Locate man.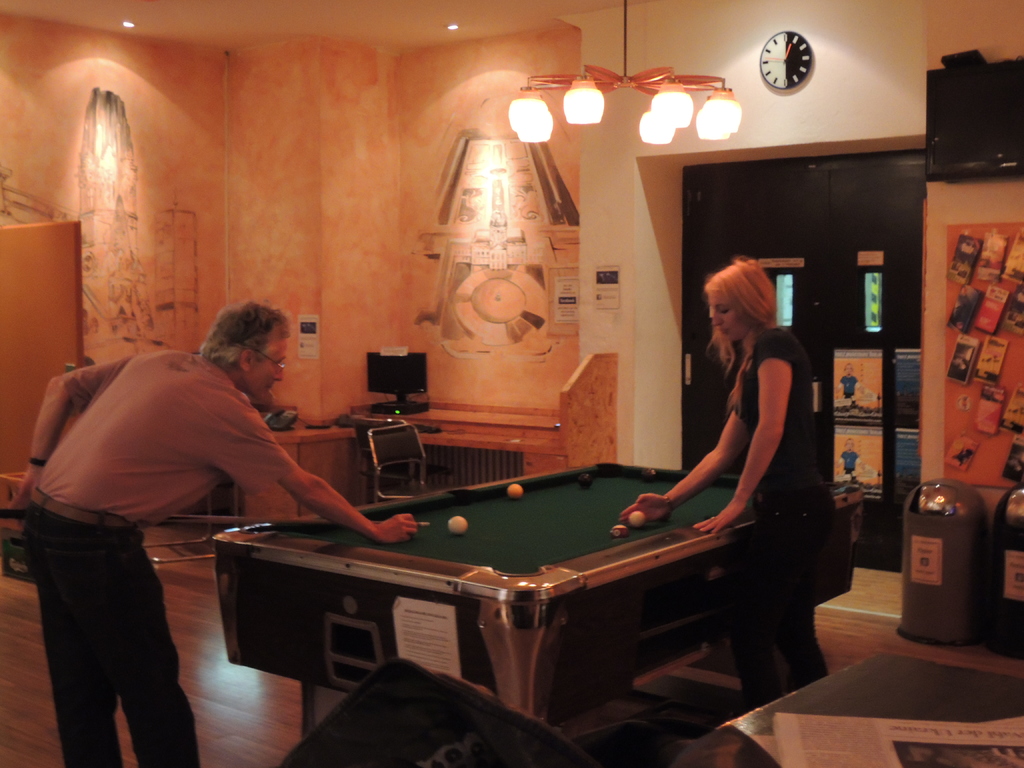
Bounding box: (33,387,200,752).
